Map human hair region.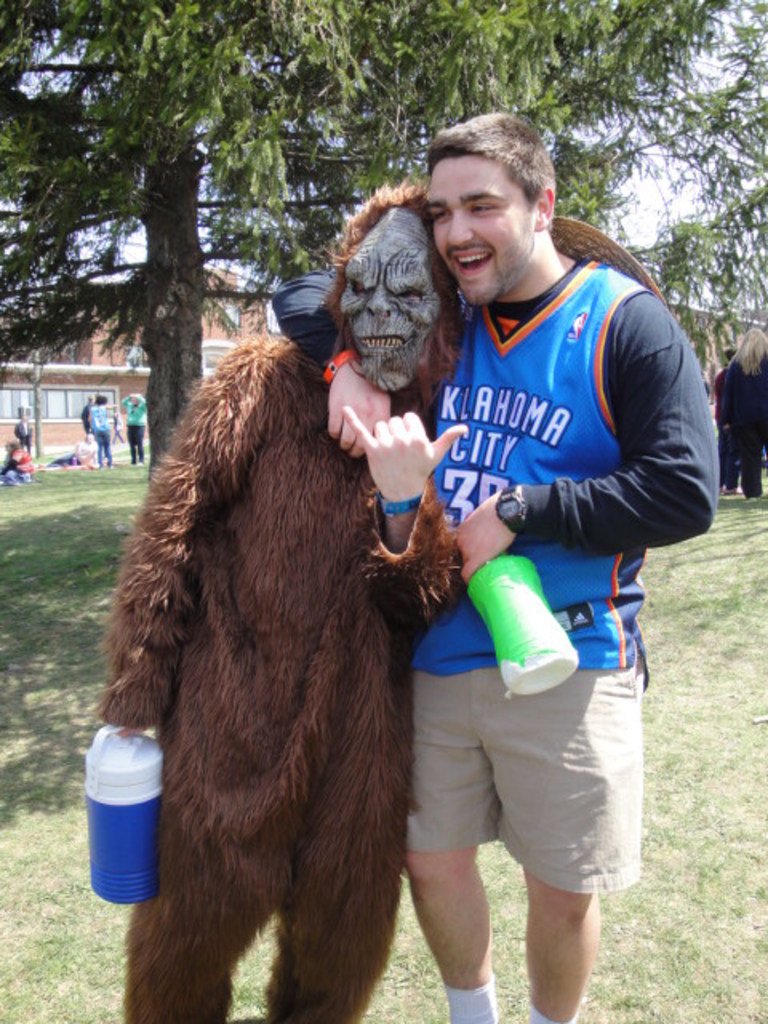
Mapped to (728,325,766,374).
